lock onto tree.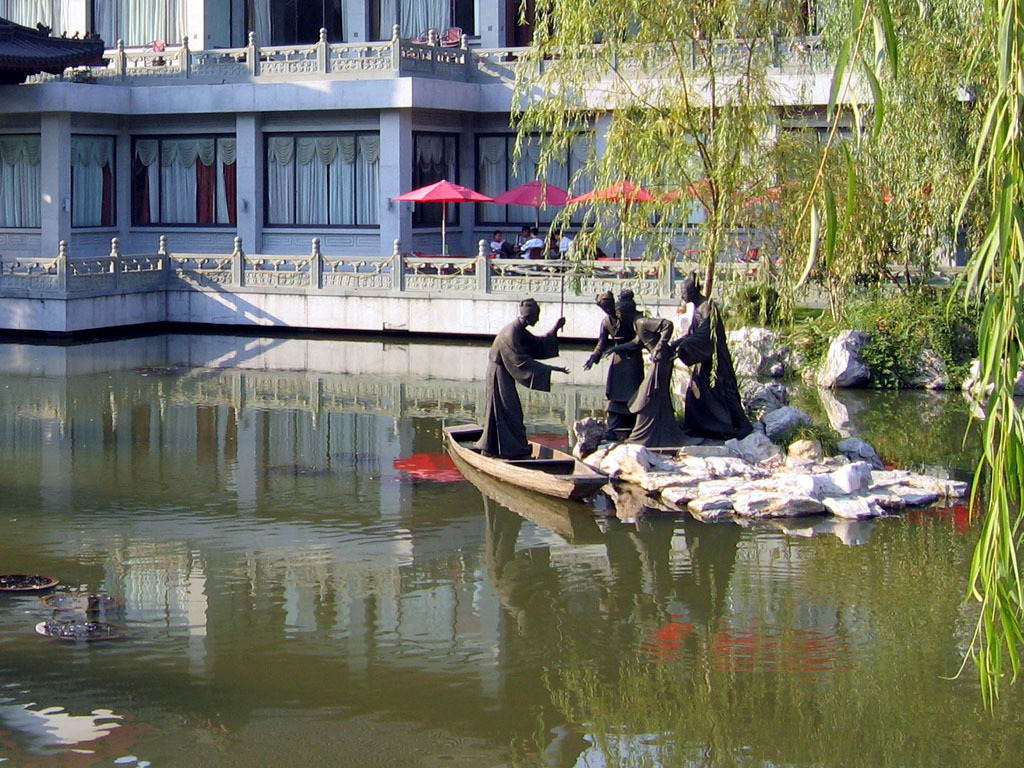
Locked: bbox(940, 0, 1023, 712).
